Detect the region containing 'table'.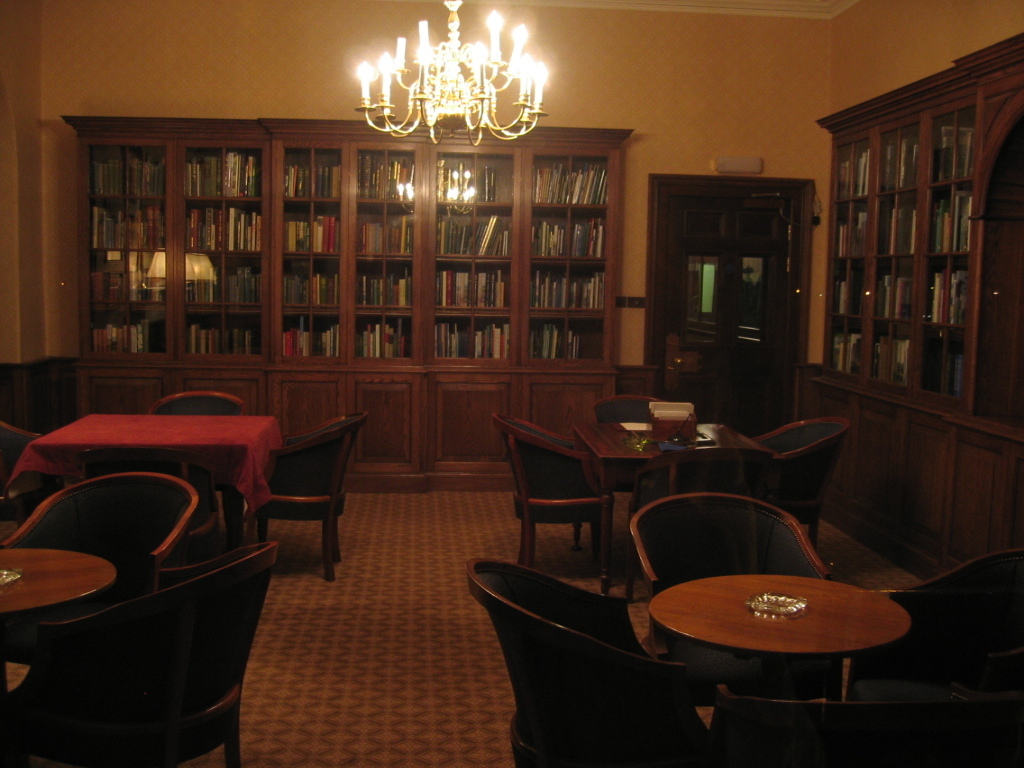
<bbox>567, 417, 771, 572</bbox>.
